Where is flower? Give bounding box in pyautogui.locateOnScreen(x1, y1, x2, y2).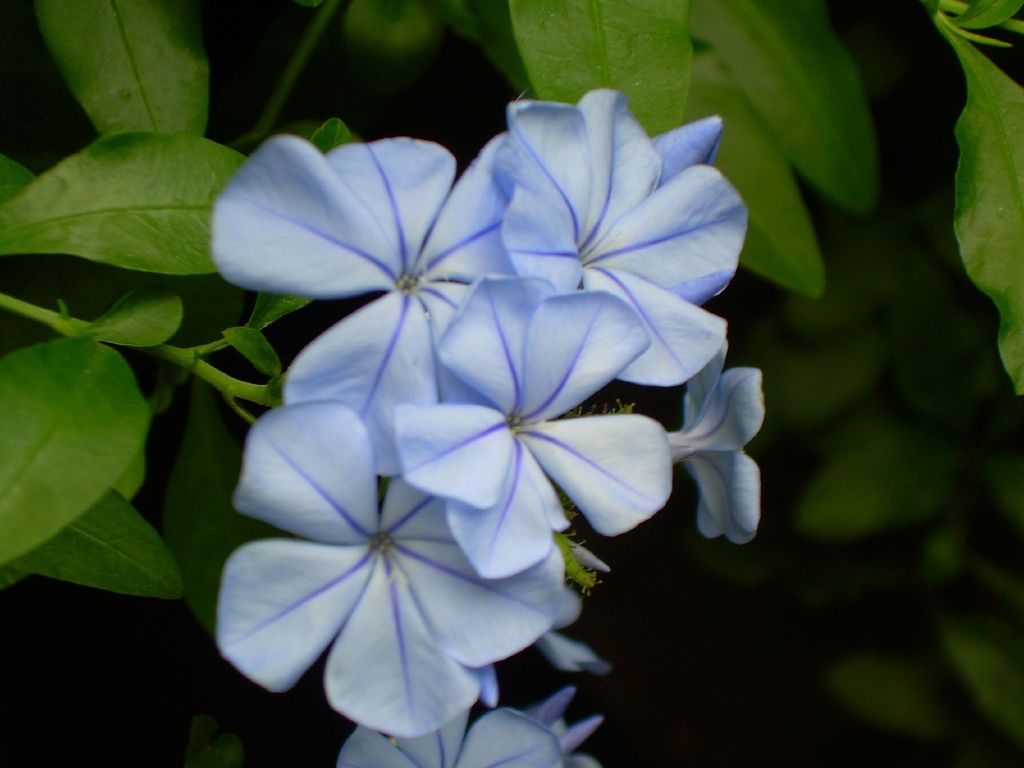
pyautogui.locateOnScreen(483, 87, 751, 368).
